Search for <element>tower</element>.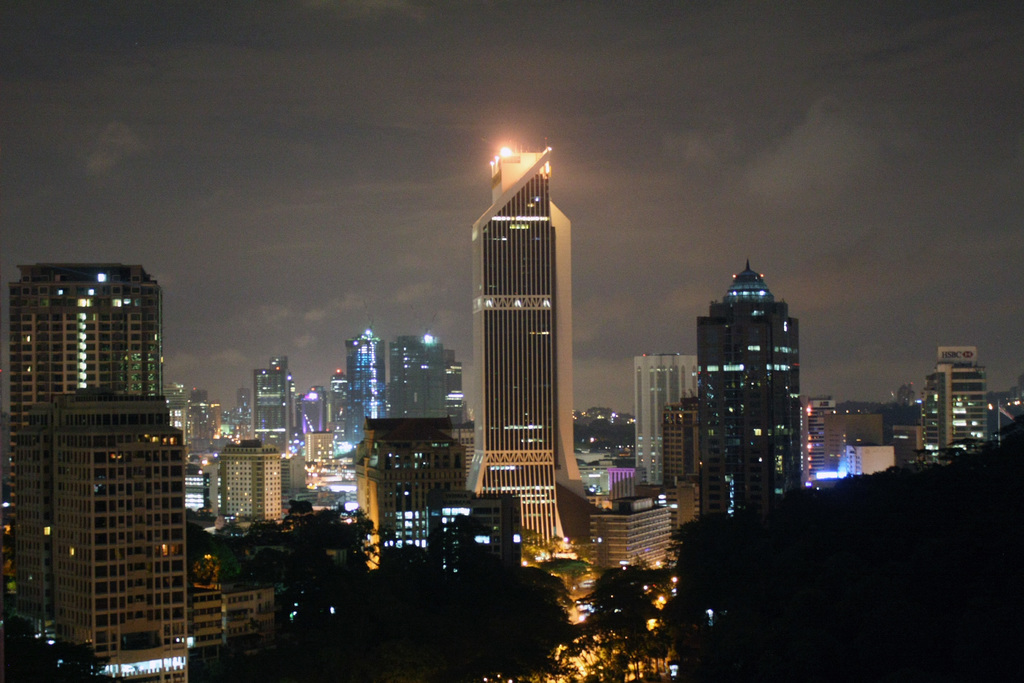
Found at <region>707, 264, 797, 507</region>.
